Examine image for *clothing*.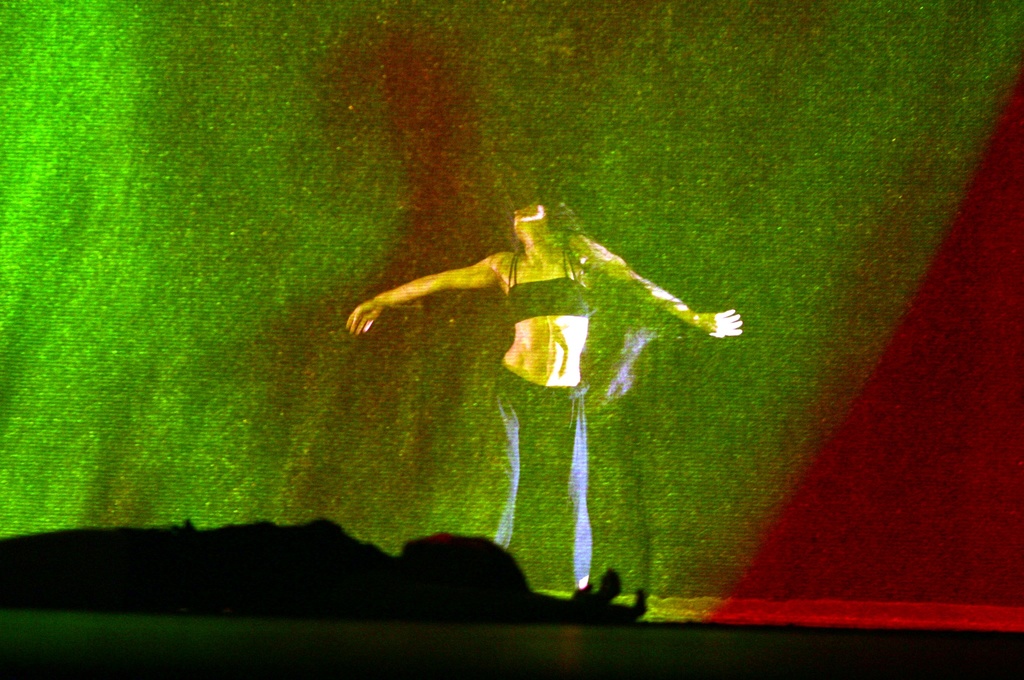
Examination result: <region>4, 512, 417, 614</region>.
